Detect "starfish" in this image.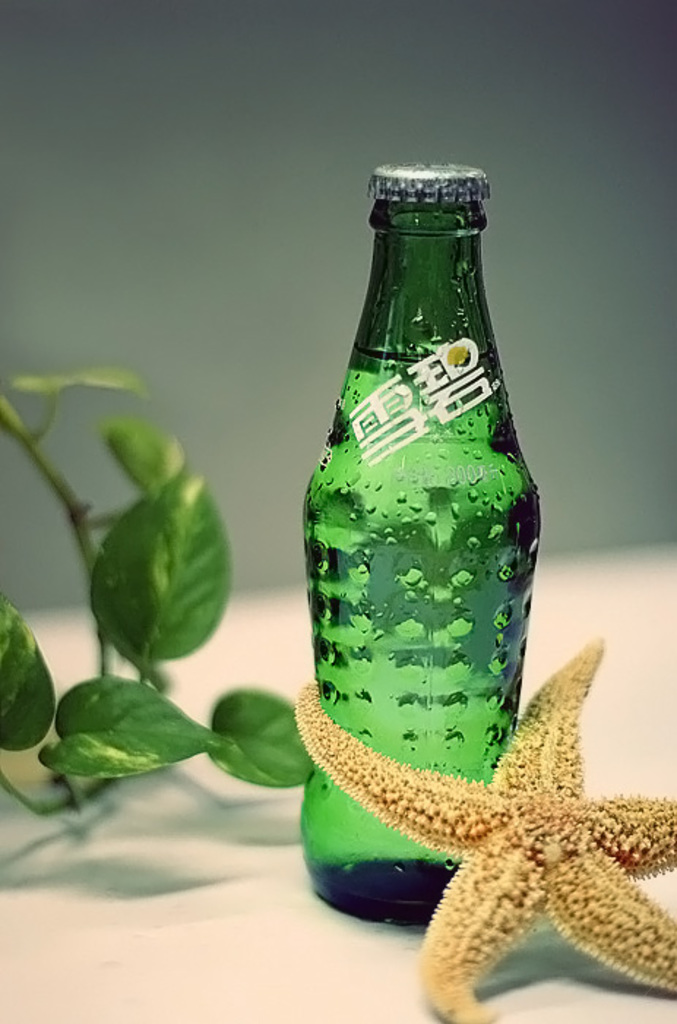
Detection: detection(287, 630, 676, 1023).
